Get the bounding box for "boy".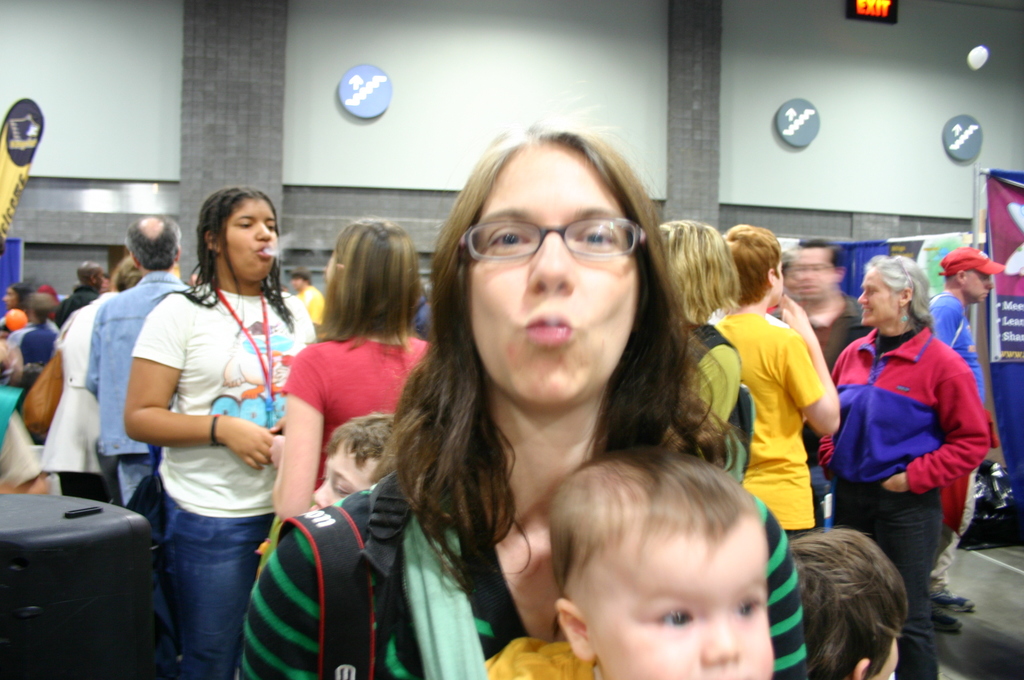
[x1=482, y1=444, x2=772, y2=679].
